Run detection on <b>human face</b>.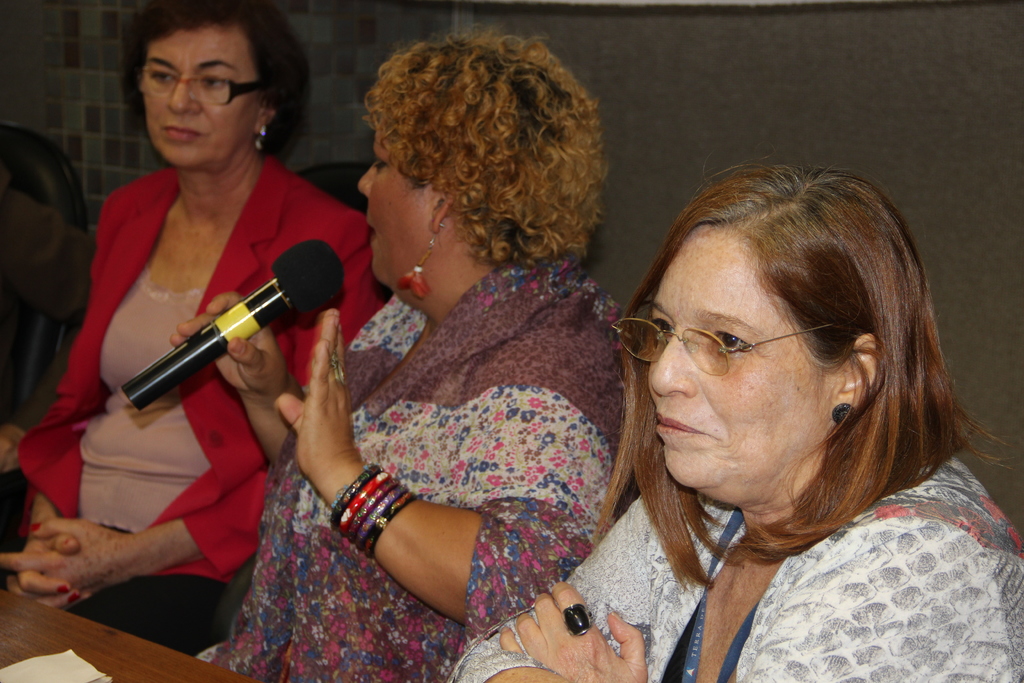
Result: x1=360 y1=134 x2=432 y2=284.
